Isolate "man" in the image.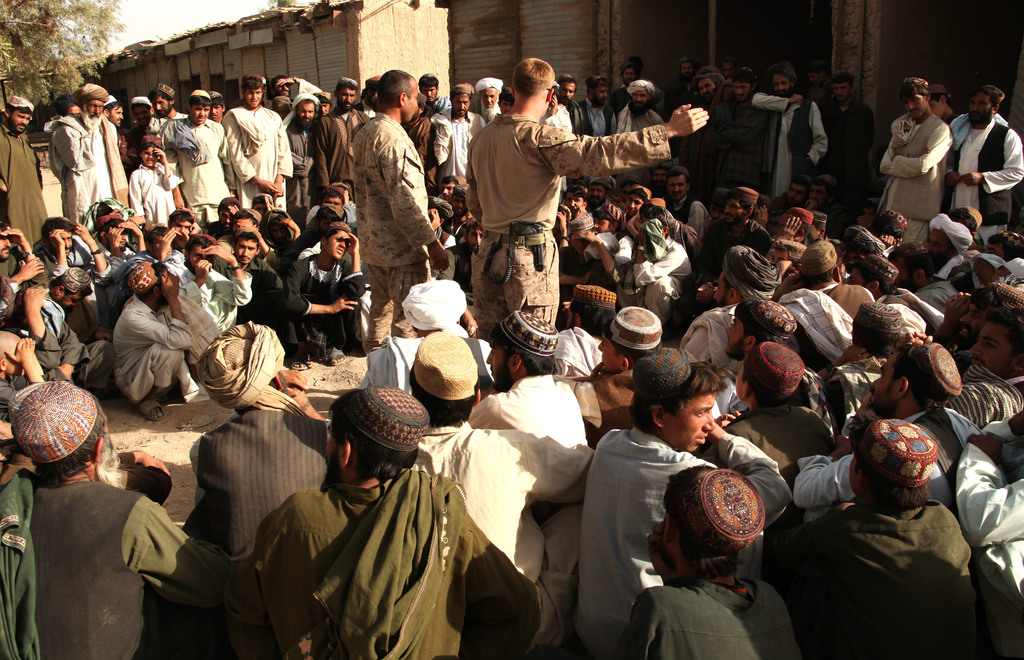
Isolated region: pyautogui.locateOnScreen(186, 197, 230, 270).
